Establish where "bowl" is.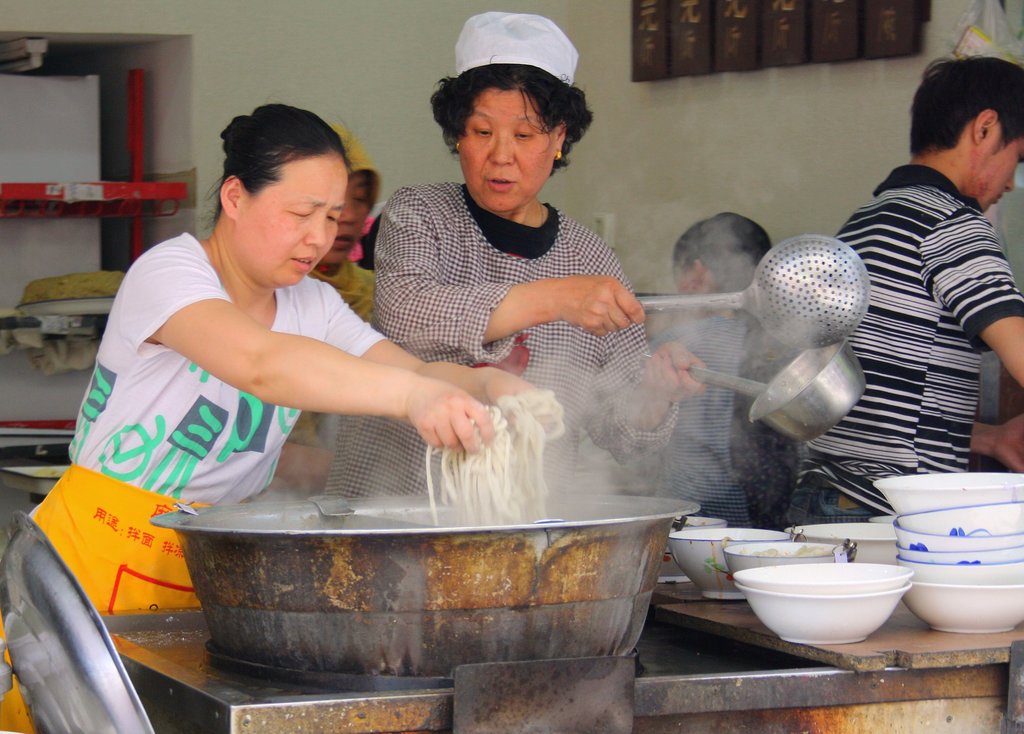
Established at {"left": 897, "top": 548, "right": 1023, "bottom": 563}.
